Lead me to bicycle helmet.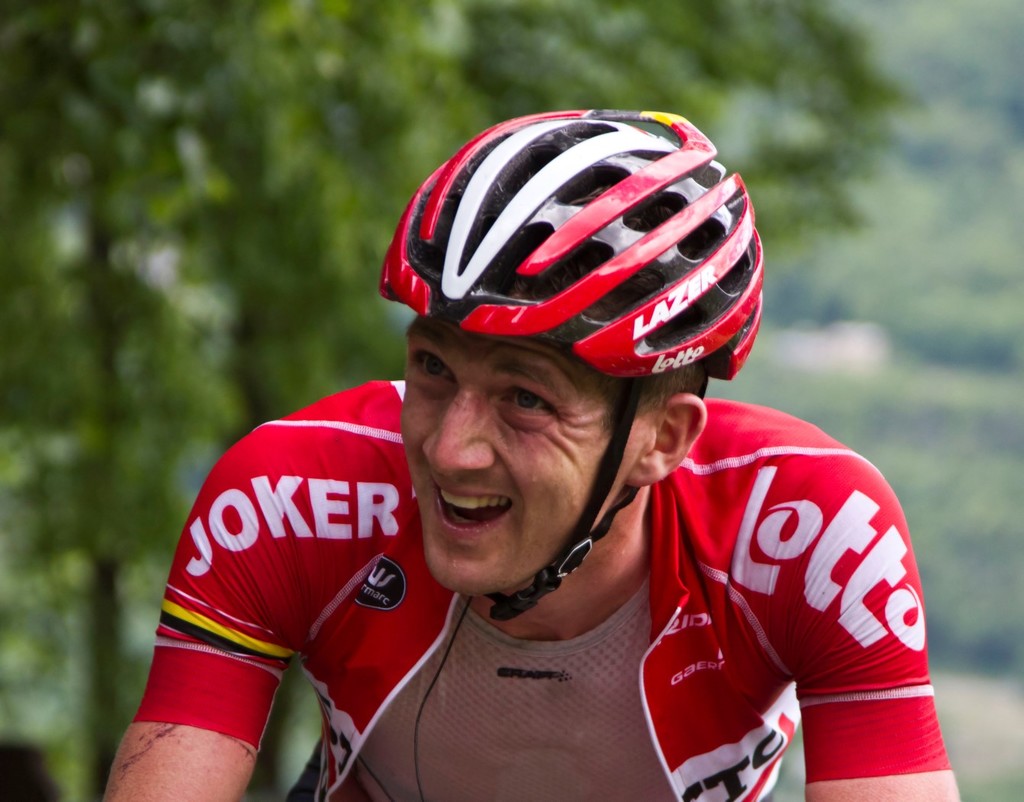
Lead to (left=375, top=105, right=764, bottom=617).
